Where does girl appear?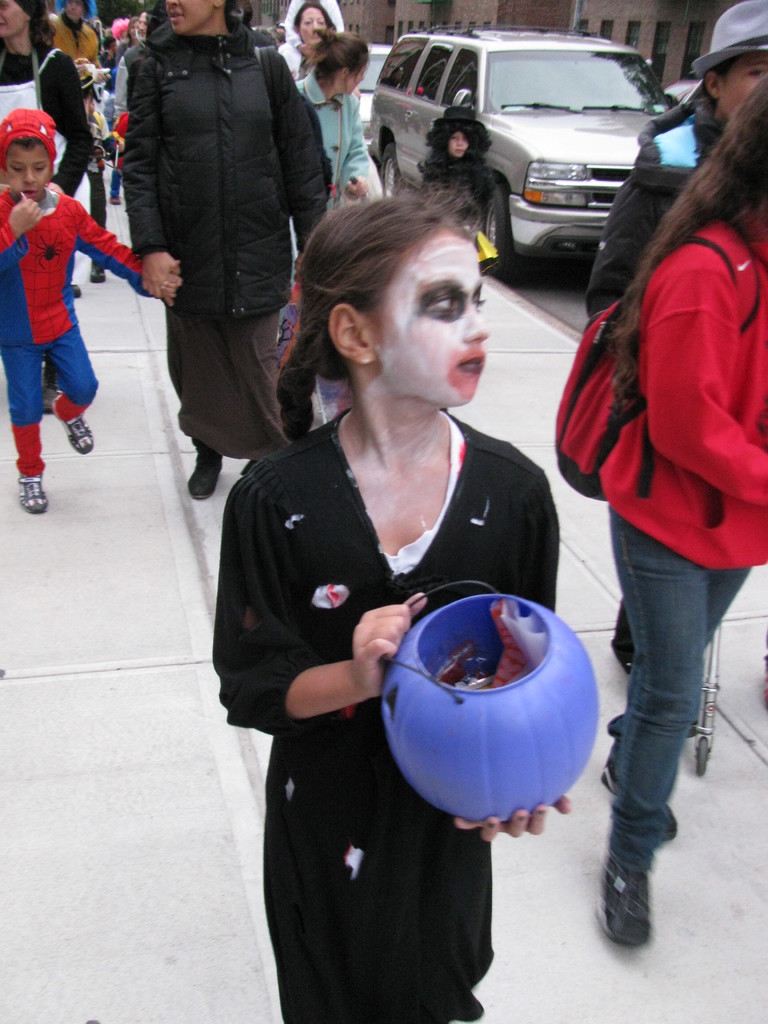
Appears at l=415, t=105, r=496, b=250.
